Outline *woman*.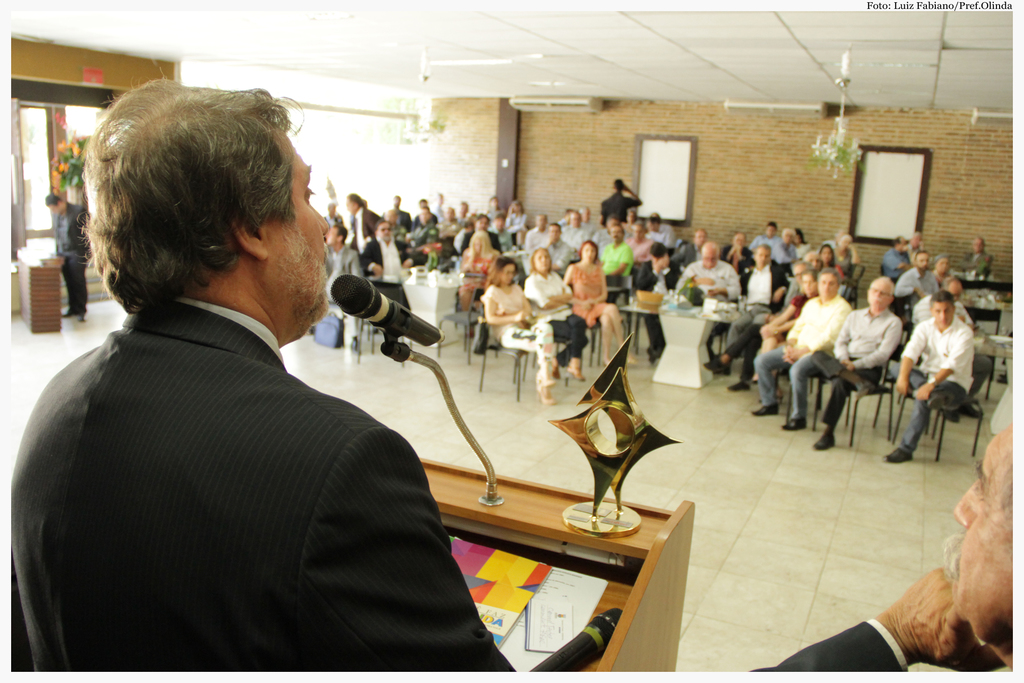
Outline: locate(514, 243, 592, 382).
